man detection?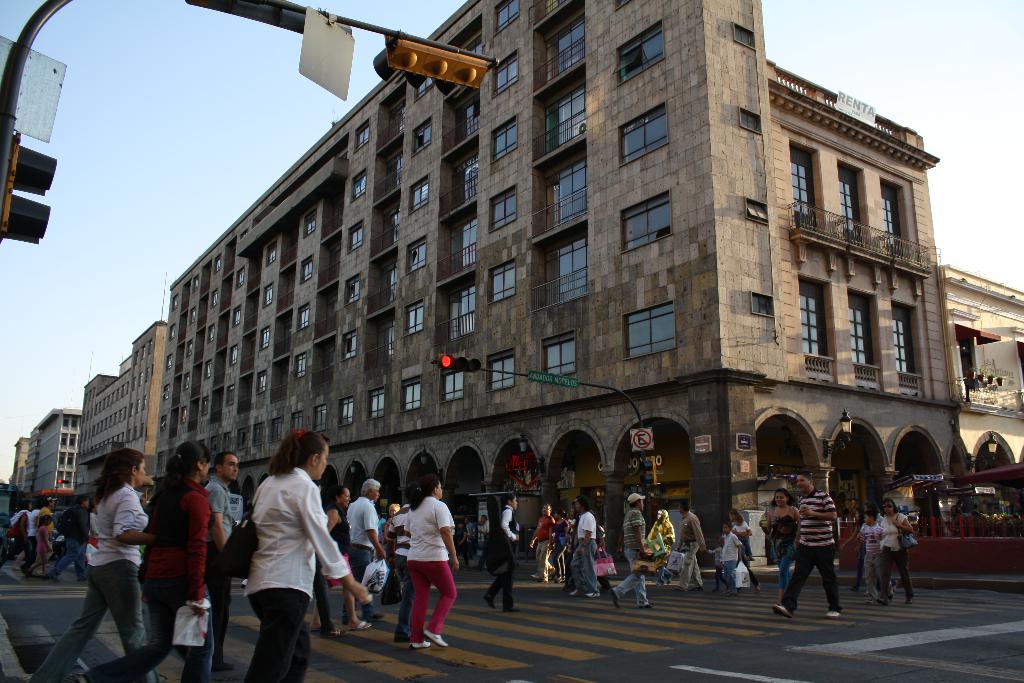
region(47, 490, 89, 585)
